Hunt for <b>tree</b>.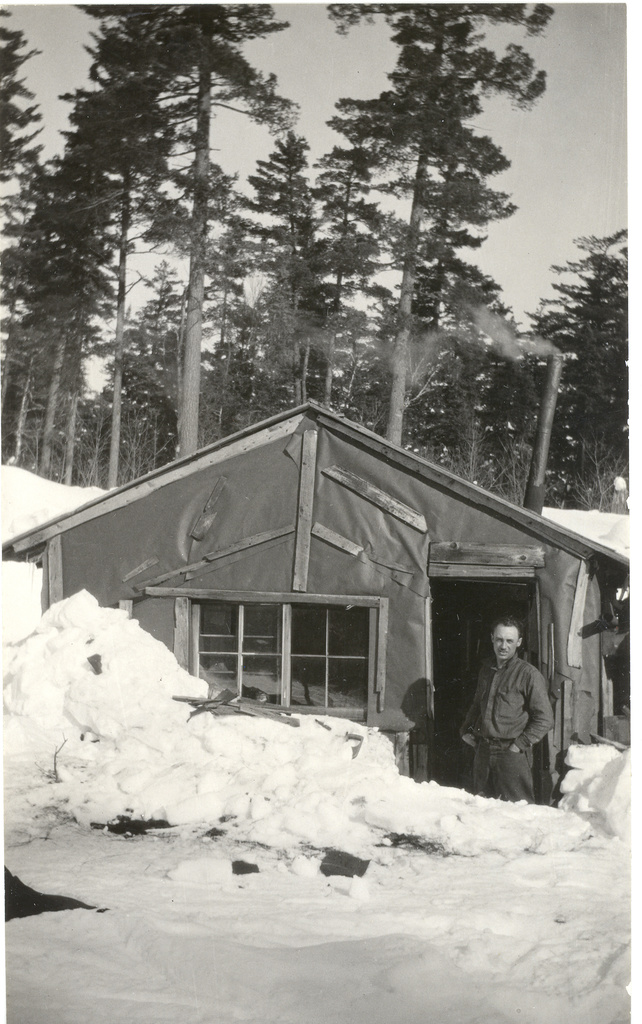
Hunted down at x1=518, y1=225, x2=641, y2=520.
